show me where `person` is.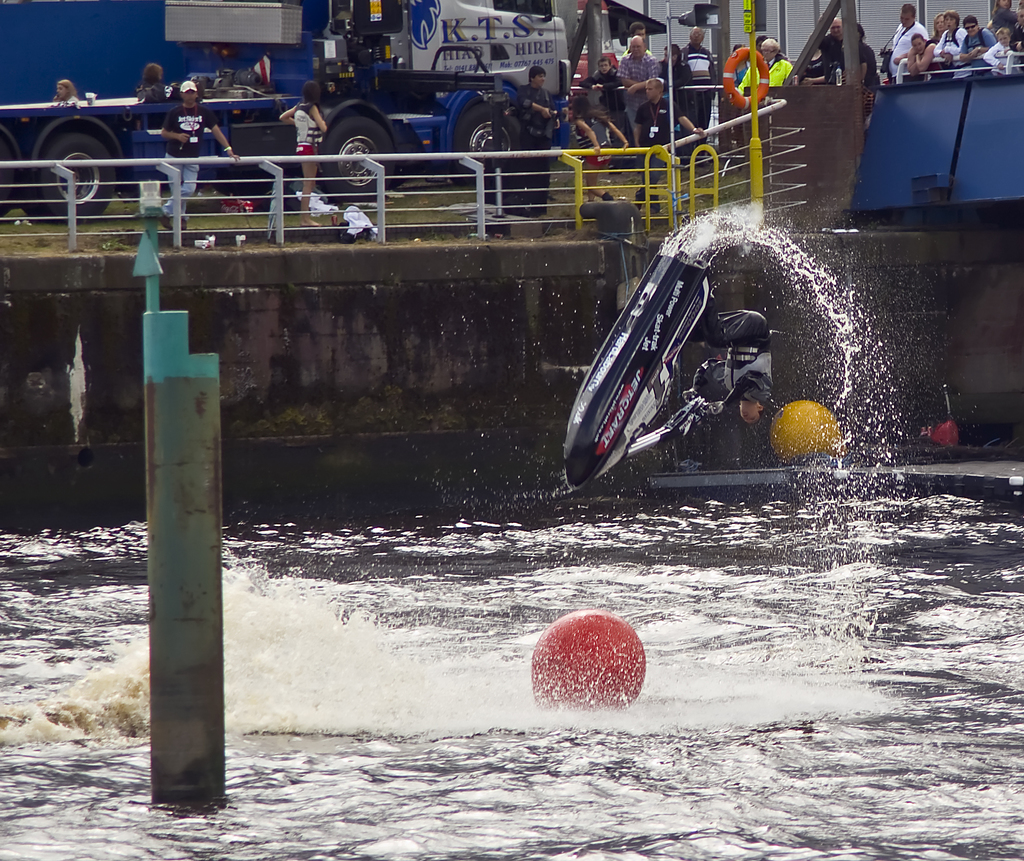
`person` is at {"x1": 931, "y1": 17, "x2": 960, "y2": 54}.
